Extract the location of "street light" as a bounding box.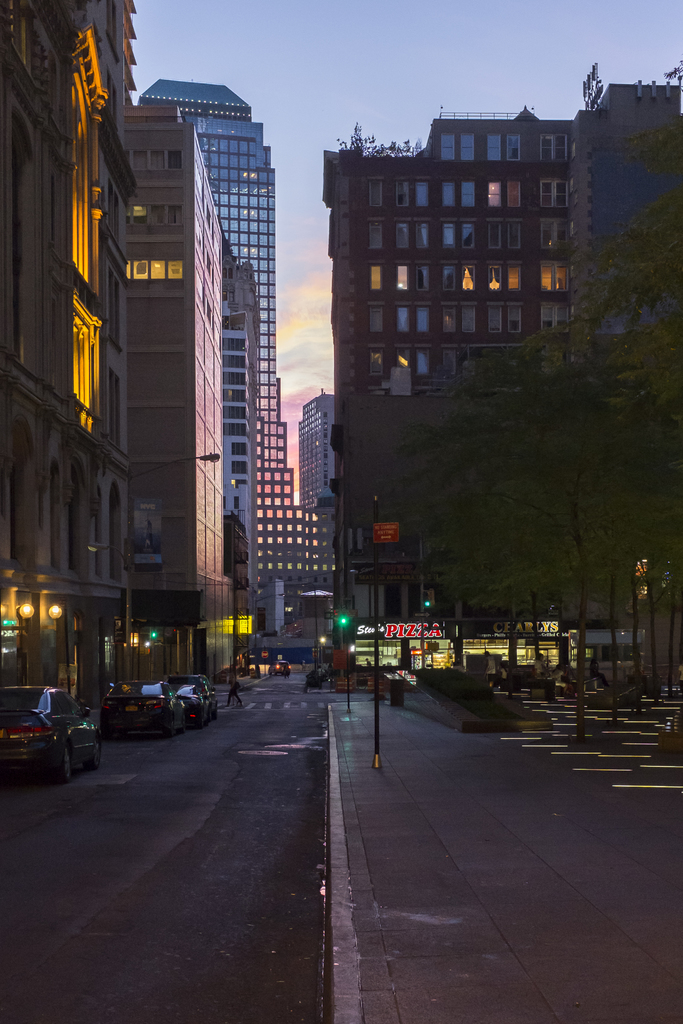
(86,453,218,660).
